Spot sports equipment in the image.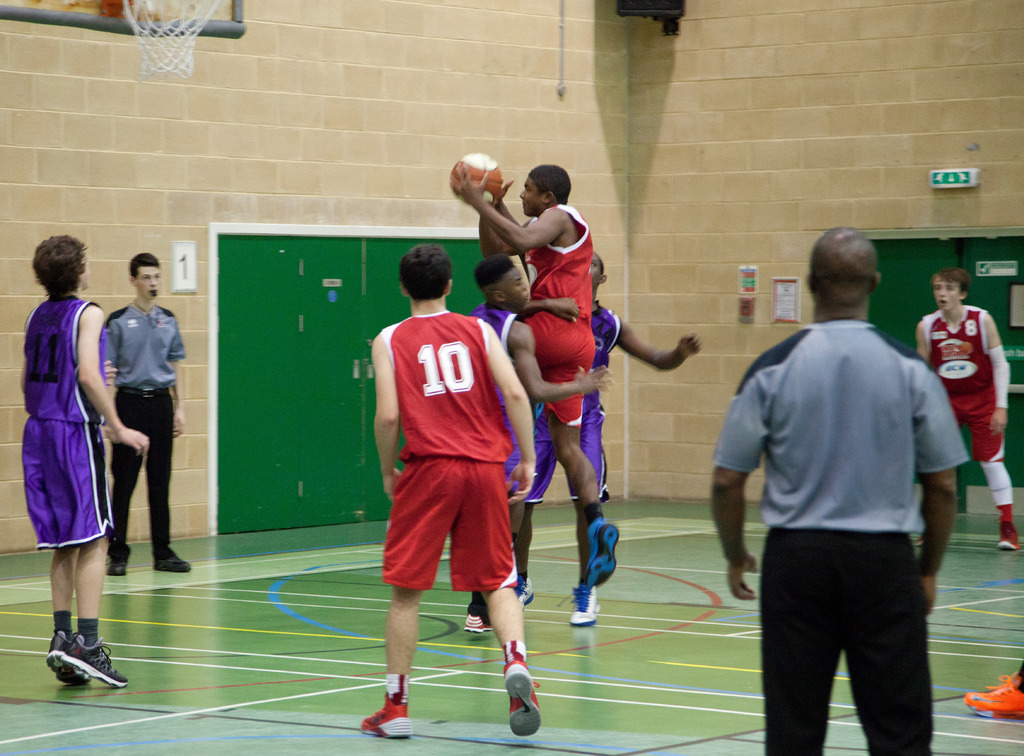
sports equipment found at pyautogui.locateOnScreen(56, 636, 125, 689).
